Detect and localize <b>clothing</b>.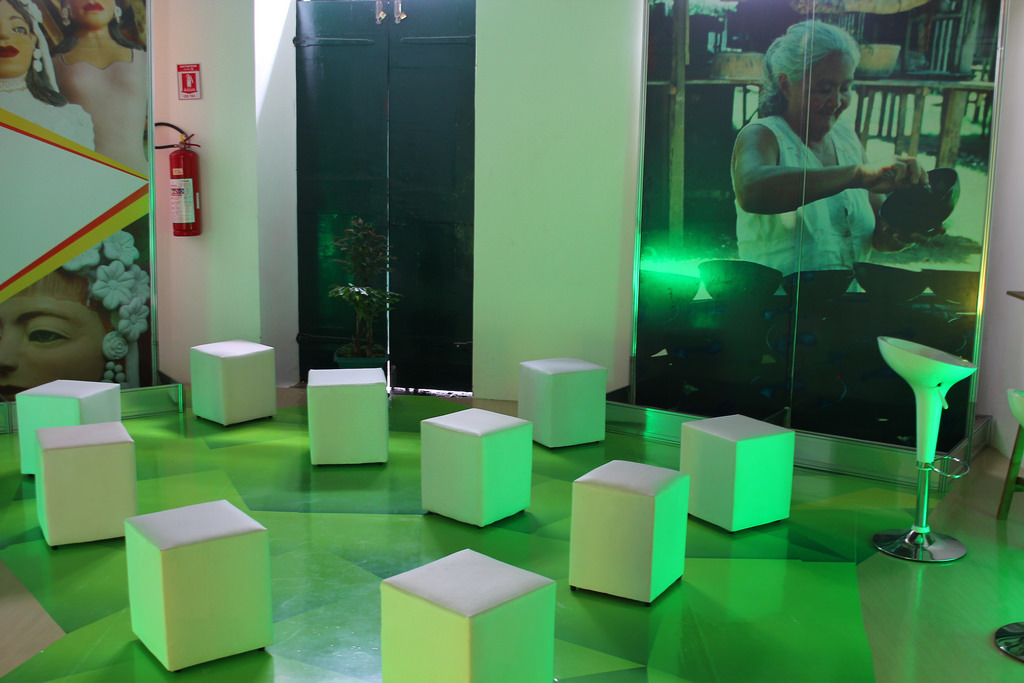
Localized at locate(0, 58, 108, 157).
